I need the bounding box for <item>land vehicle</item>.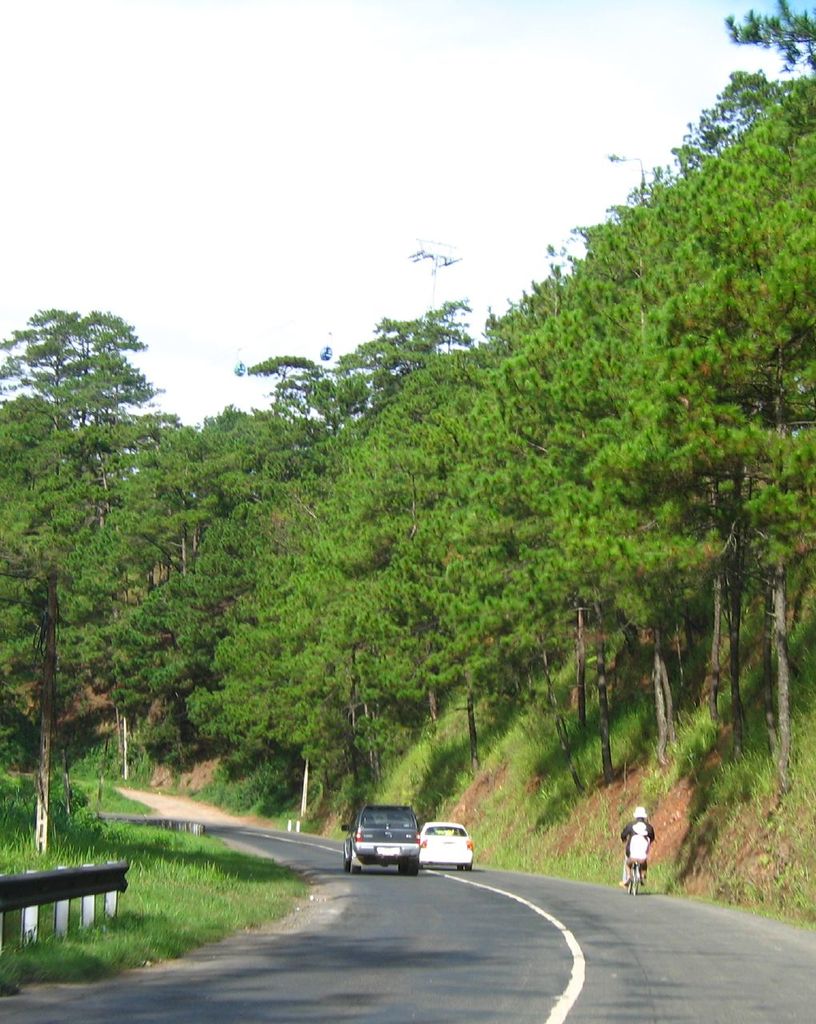
Here it is: bbox(418, 818, 473, 872).
